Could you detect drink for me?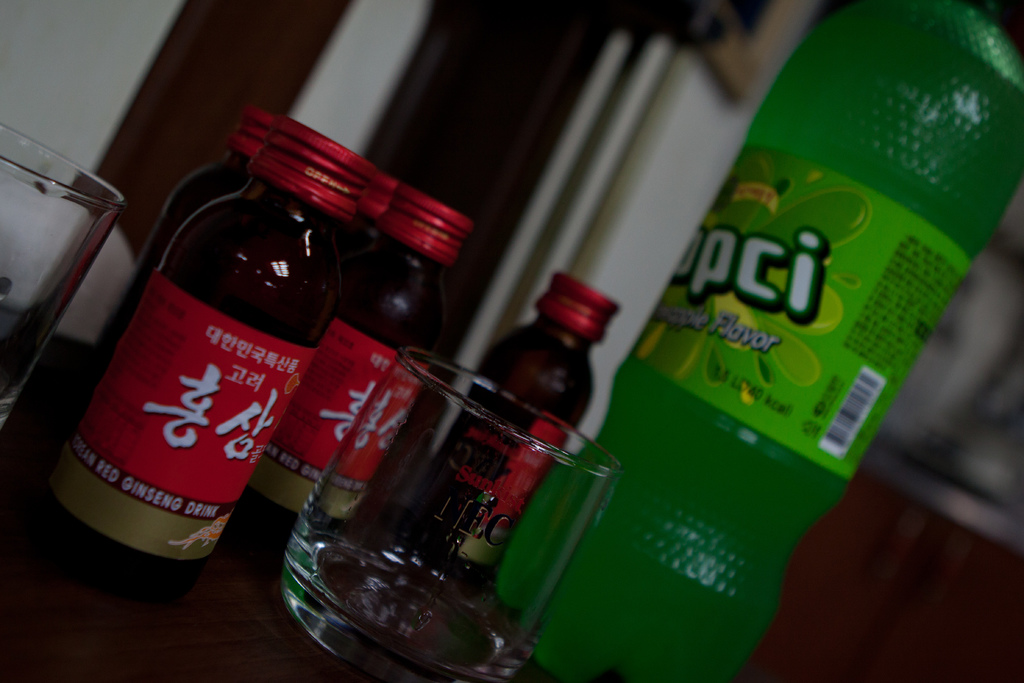
Detection result: 496, 0, 1023, 682.
